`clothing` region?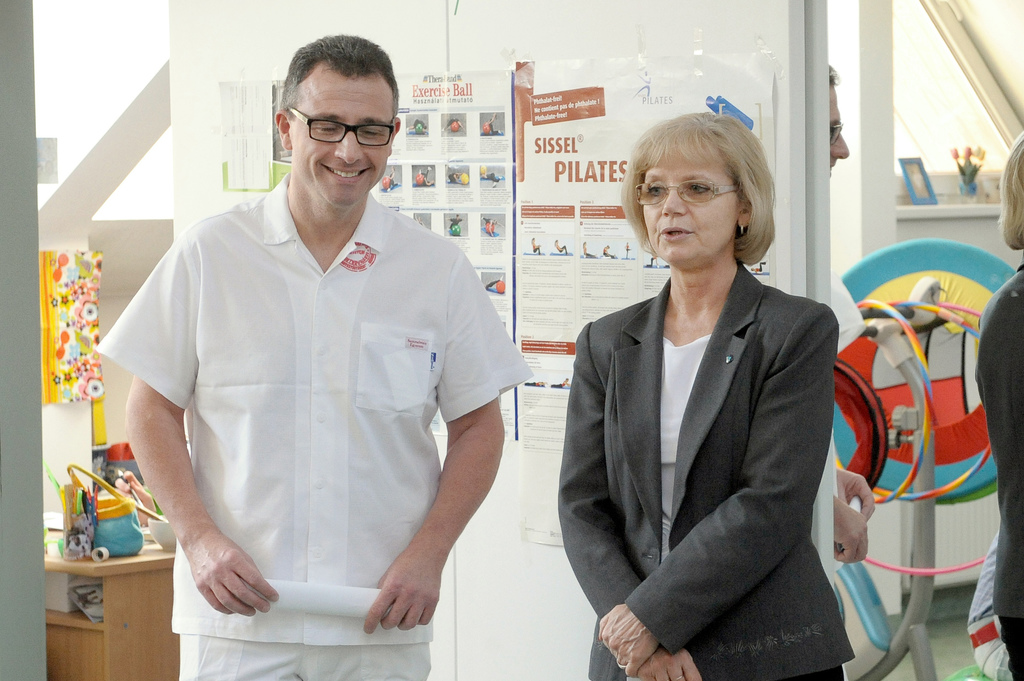
[left=487, top=278, right=501, bottom=287]
